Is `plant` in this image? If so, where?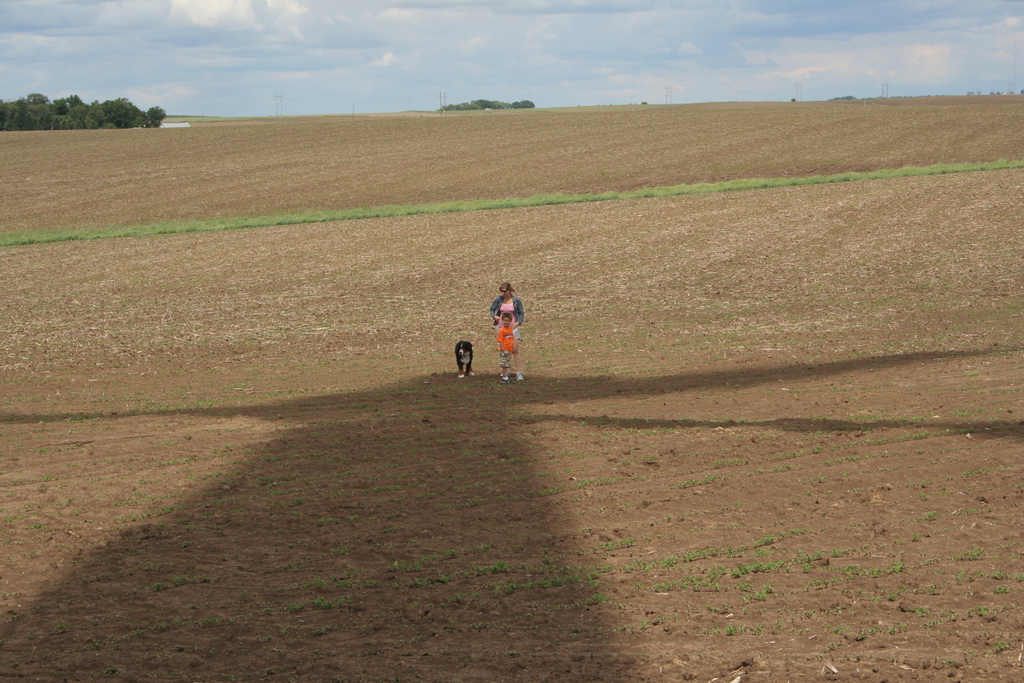
Yes, at <region>662, 515, 673, 522</region>.
